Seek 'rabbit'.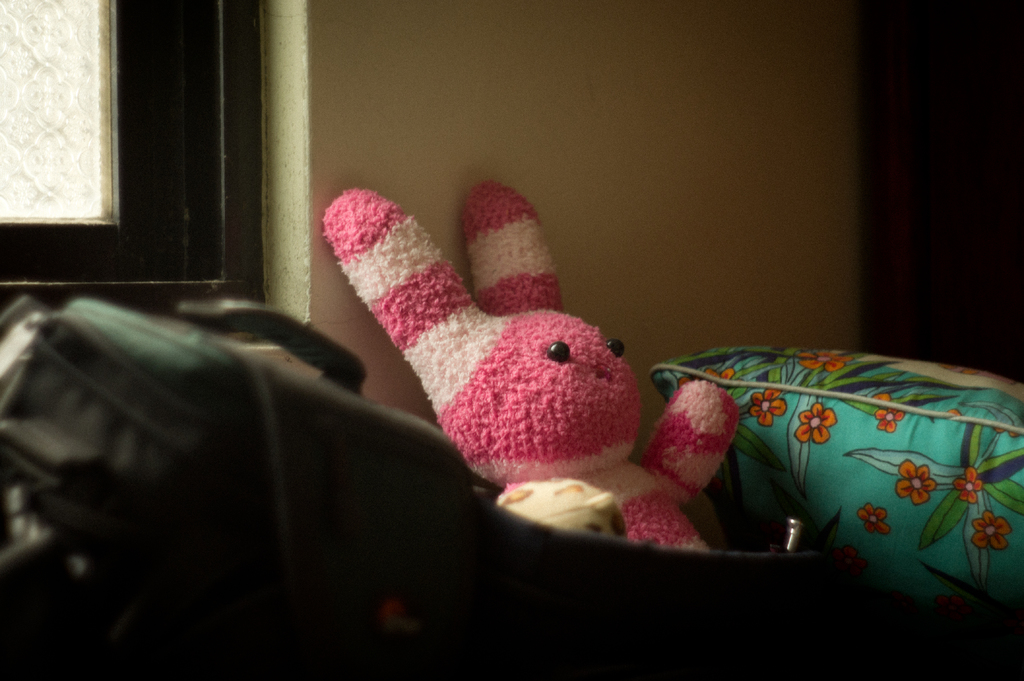
317:182:740:556.
